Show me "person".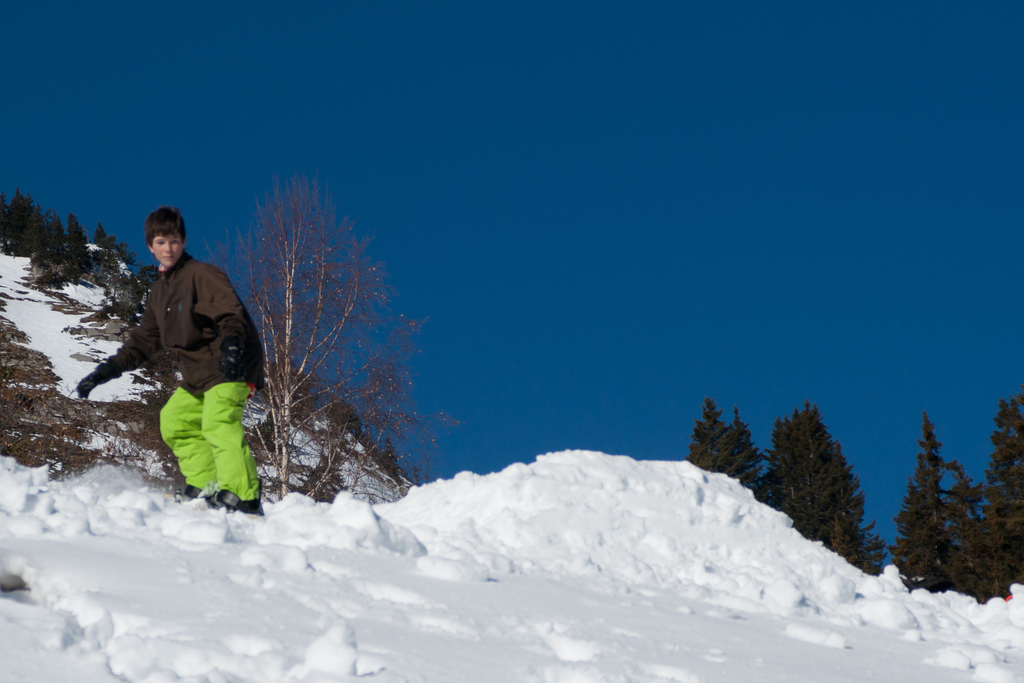
"person" is here: <region>107, 194, 264, 529</region>.
